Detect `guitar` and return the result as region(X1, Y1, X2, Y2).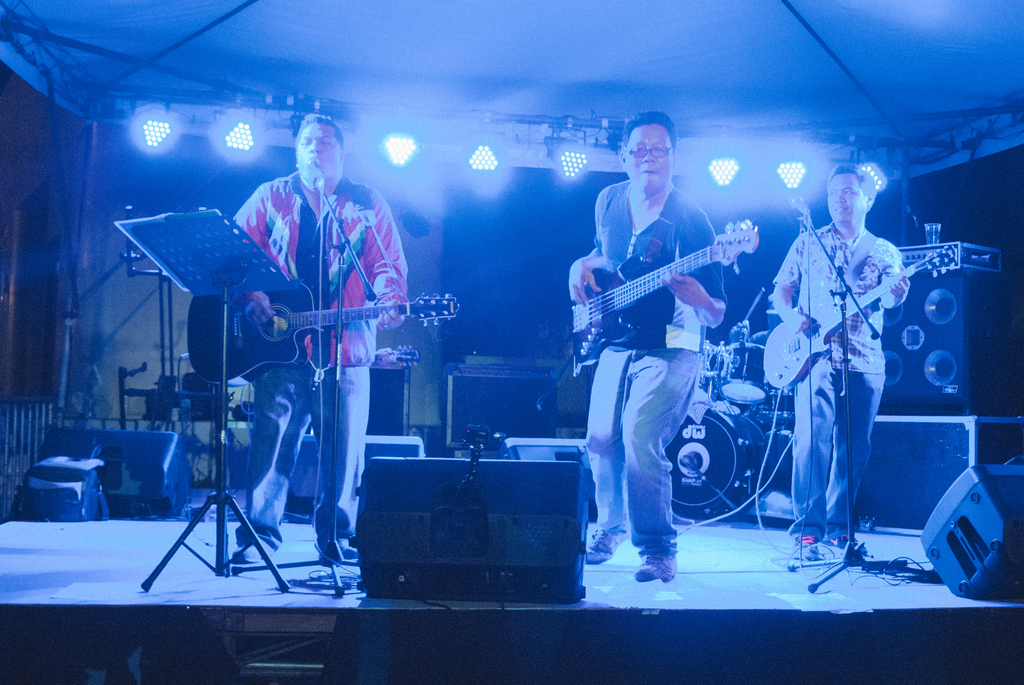
region(759, 239, 965, 398).
